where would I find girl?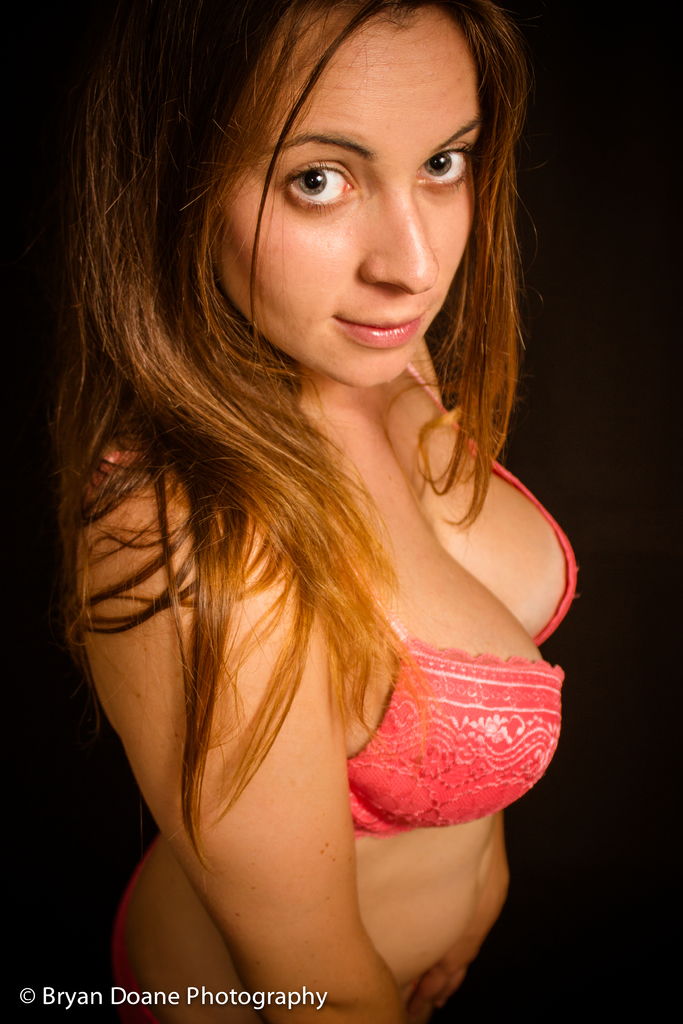
At 61 0 582 1023.
